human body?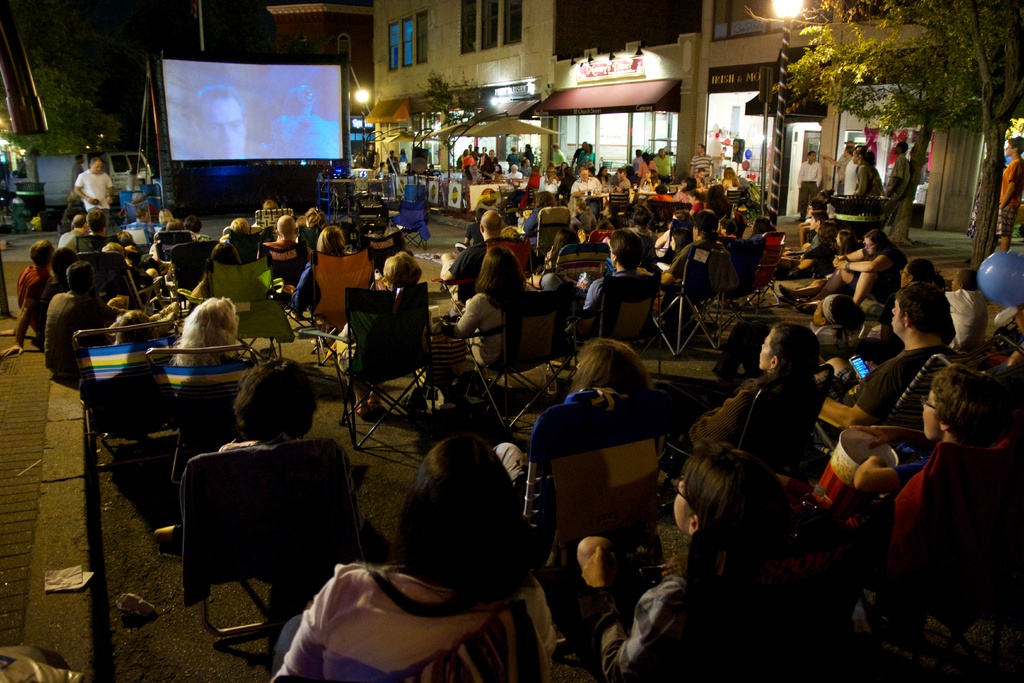
region(211, 355, 318, 456)
